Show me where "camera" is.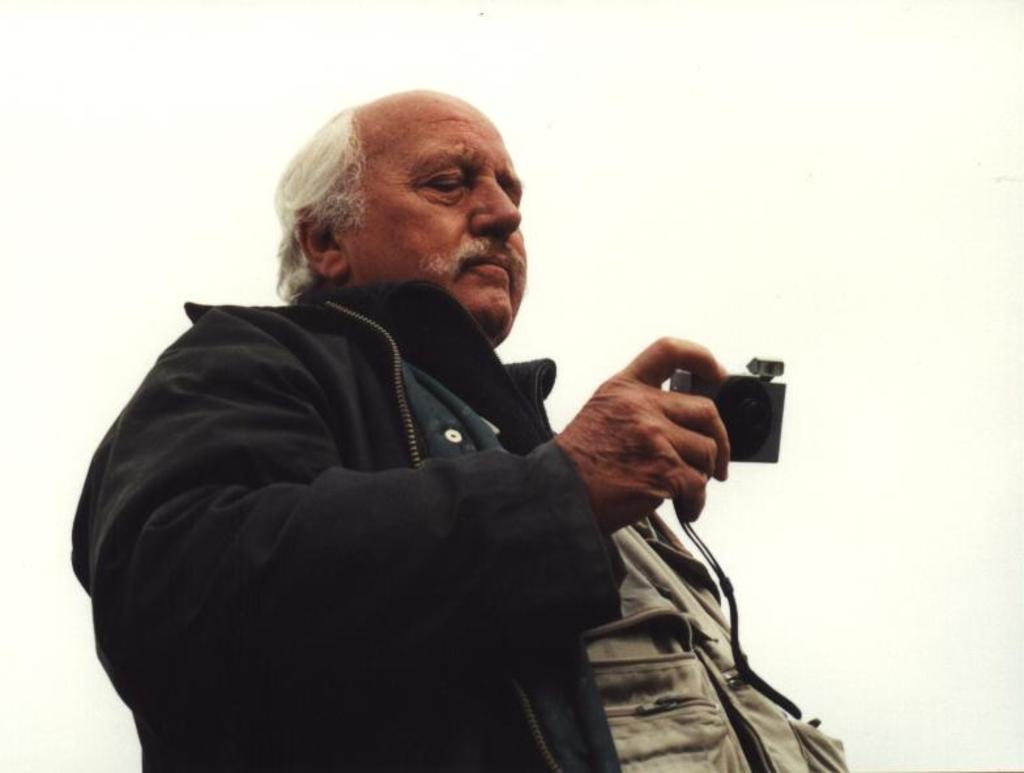
"camera" is at locate(688, 362, 777, 482).
